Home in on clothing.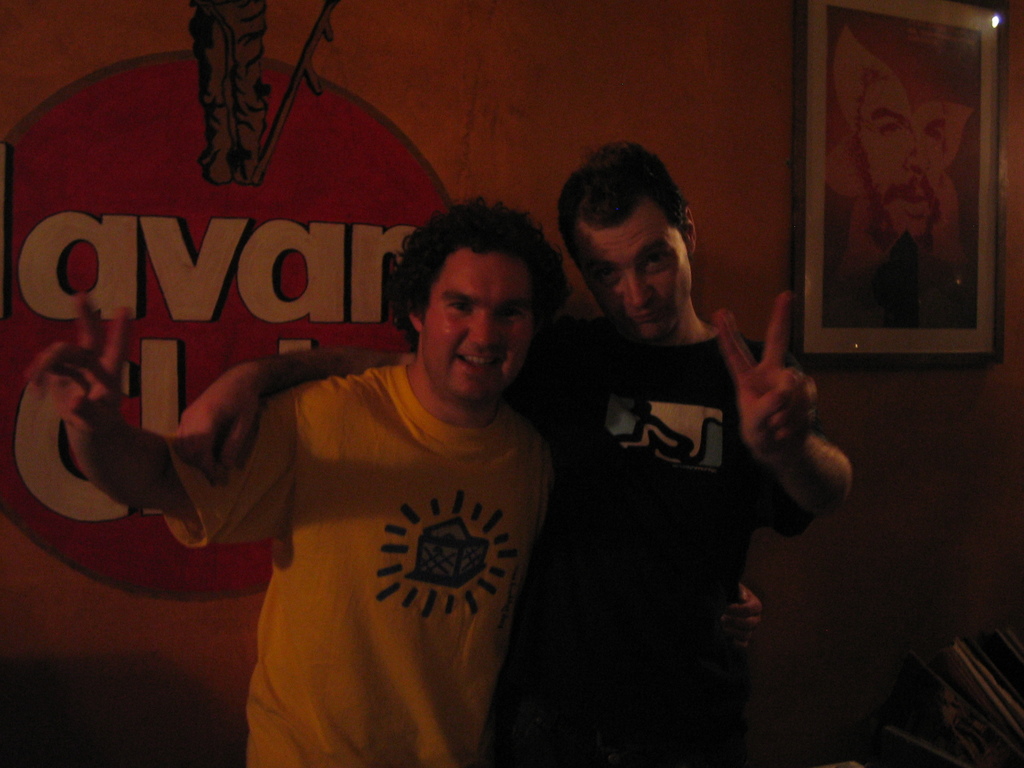
Homed in at {"left": 504, "top": 318, "right": 811, "bottom": 767}.
